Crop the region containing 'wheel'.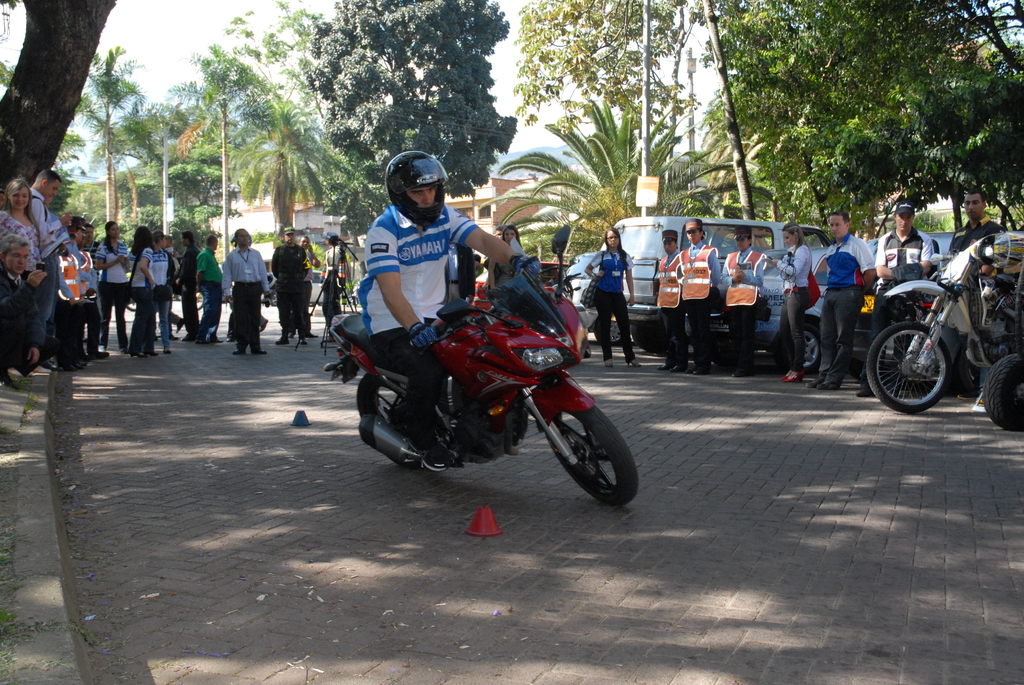
Crop region: <box>127,298,136,311</box>.
